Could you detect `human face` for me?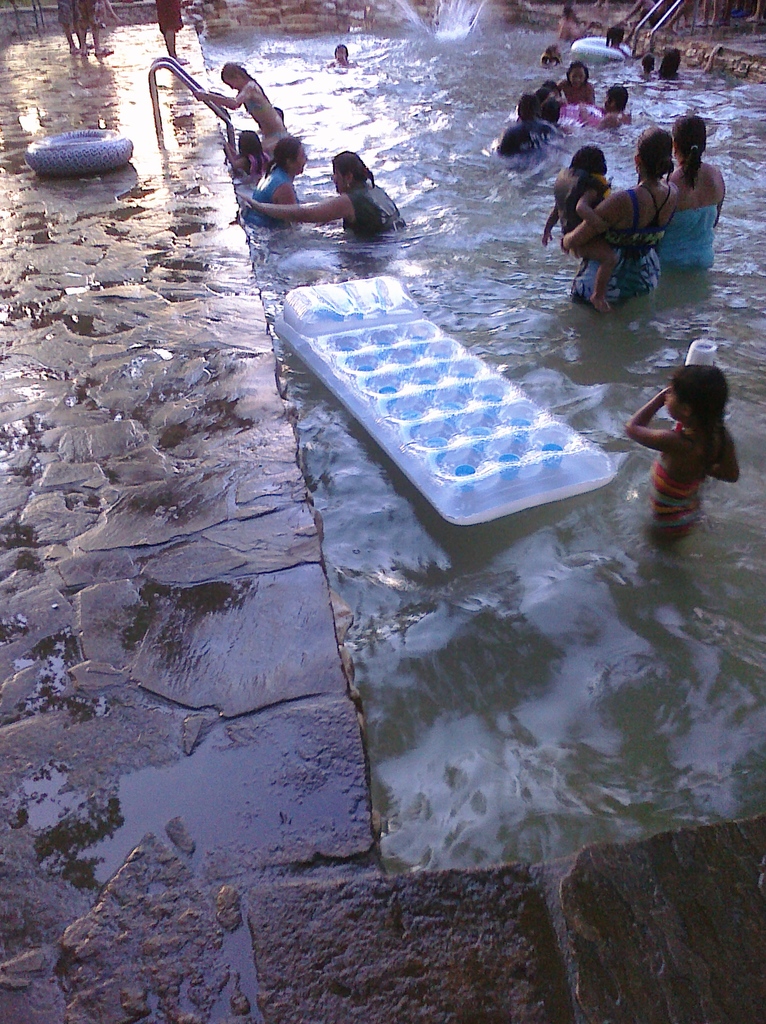
Detection result: pyautogui.locateOnScreen(224, 78, 243, 92).
